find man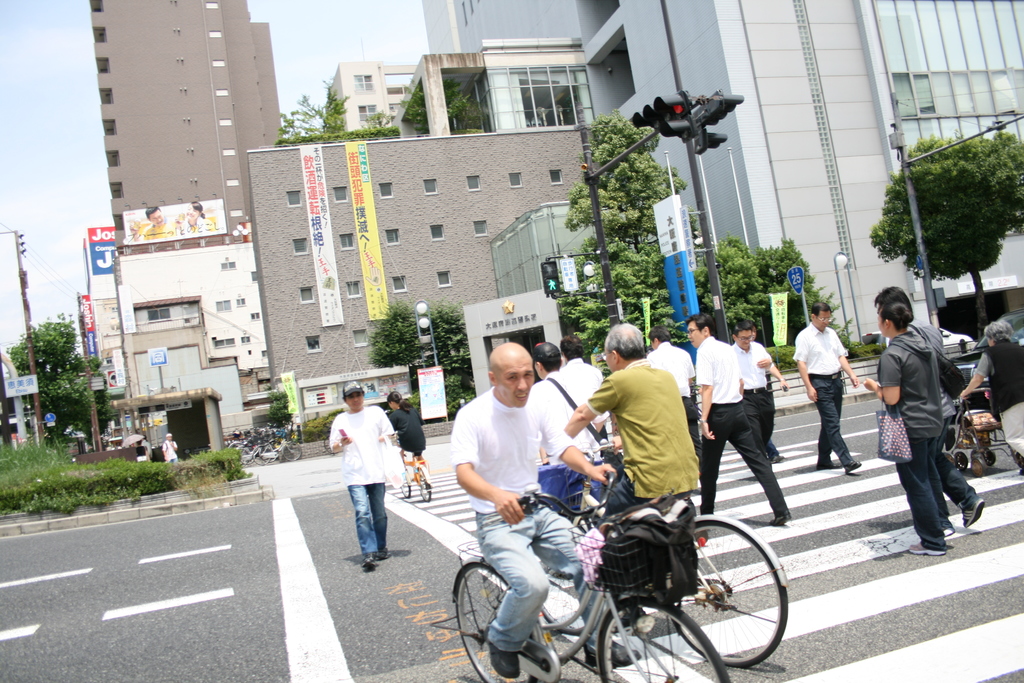
l=730, t=313, r=777, b=475
